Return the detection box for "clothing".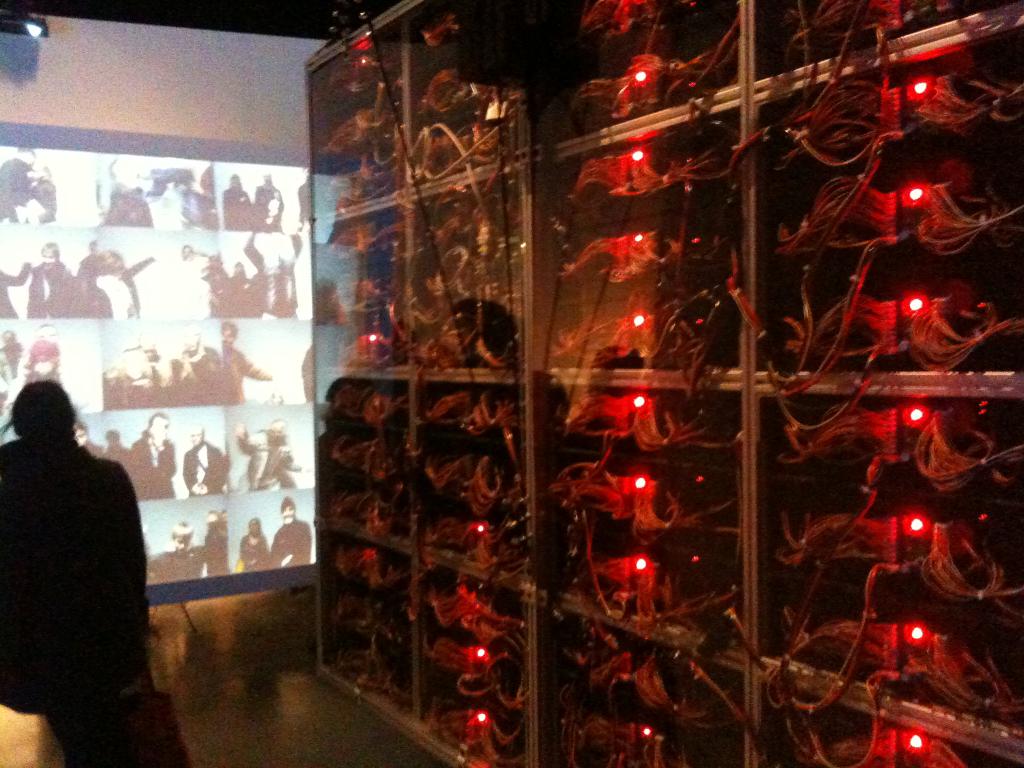
[left=271, top=518, right=313, bottom=567].
